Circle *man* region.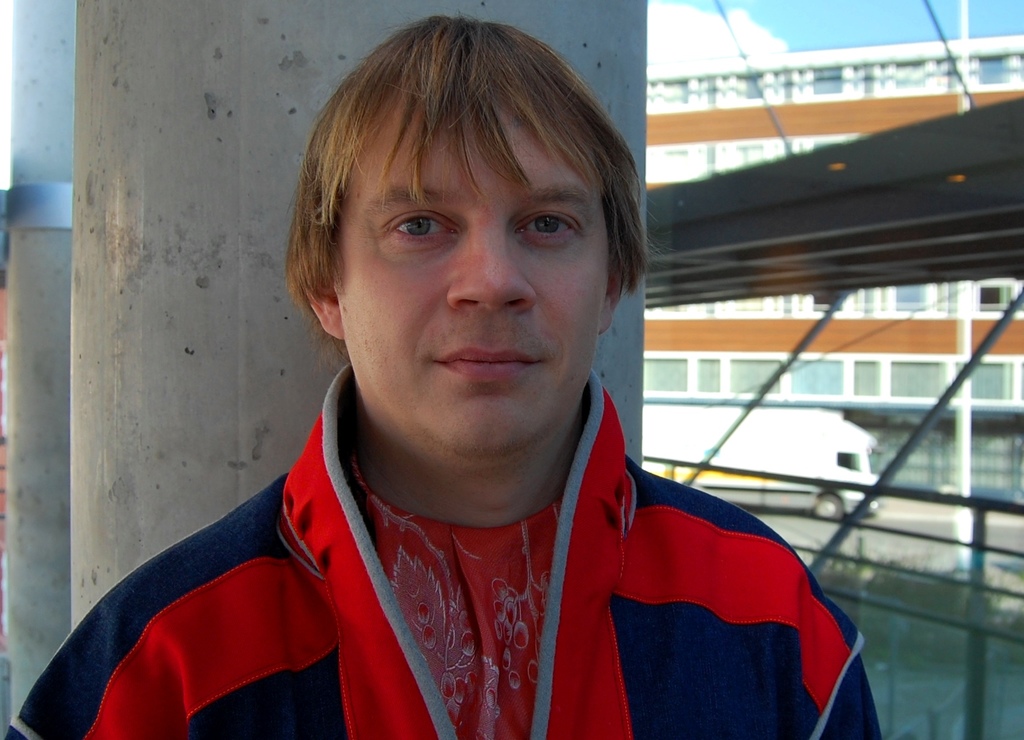
Region: [left=1, top=10, right=884, bottom=739].
